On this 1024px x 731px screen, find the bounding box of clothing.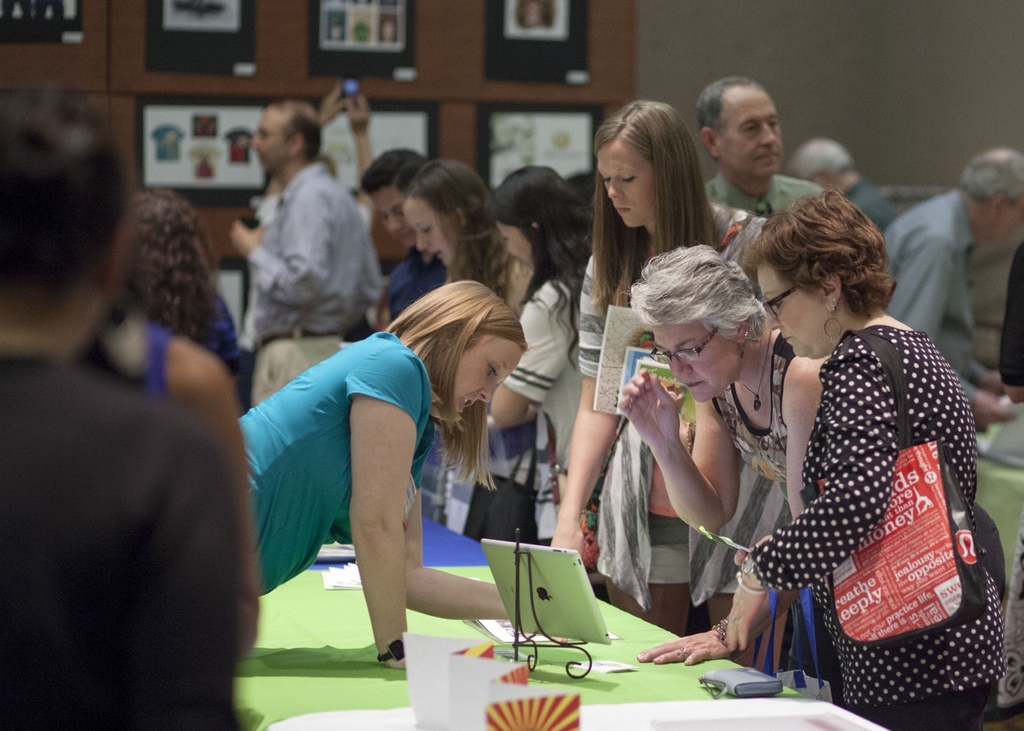
Bounding box: (231,162,377,402).
